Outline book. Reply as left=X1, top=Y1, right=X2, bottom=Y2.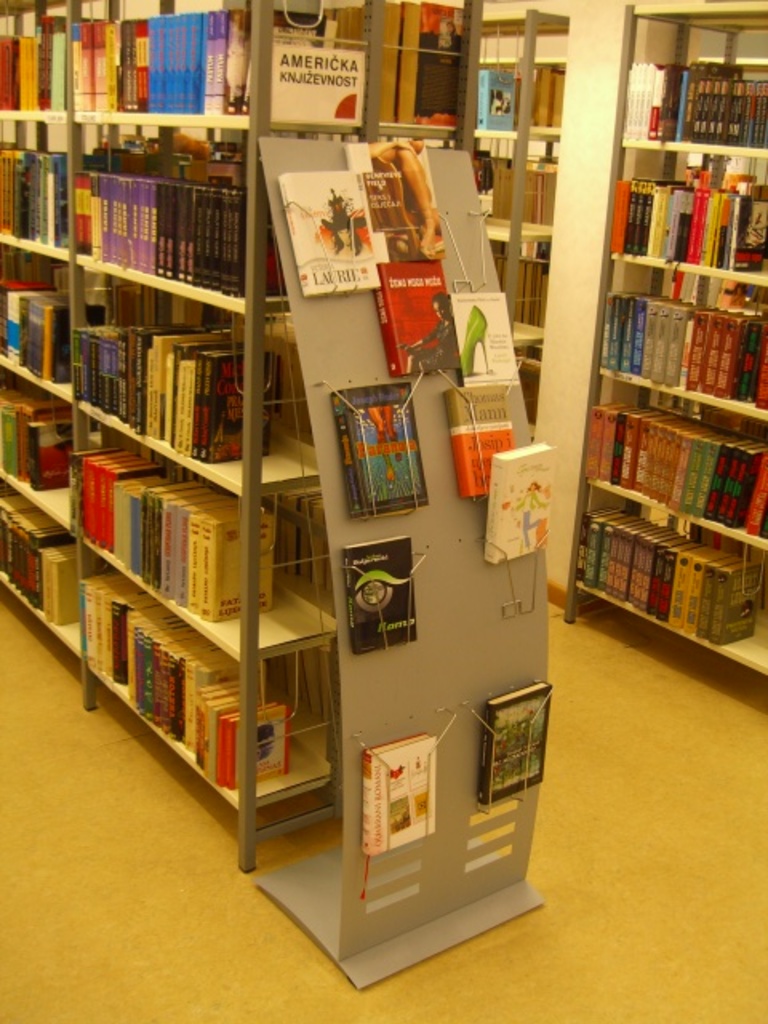
left=330, top=382, right=427, bottom=515.
